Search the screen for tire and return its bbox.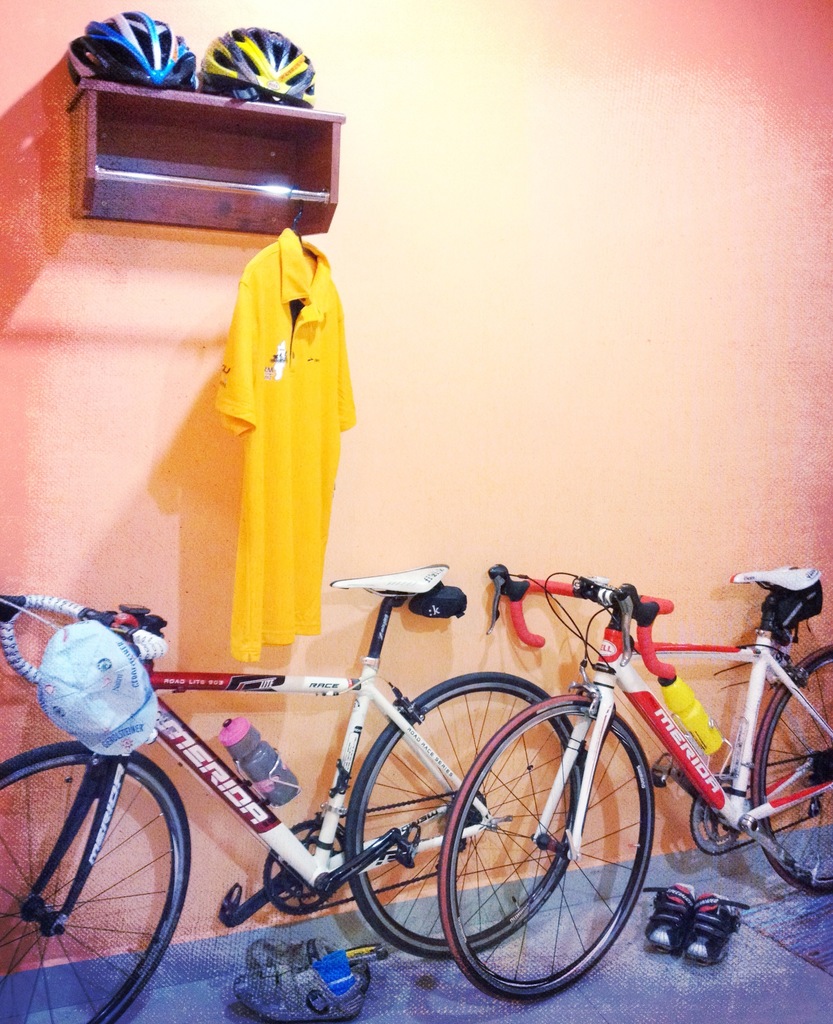
Found: Rect(338, 672, 585, 959).
